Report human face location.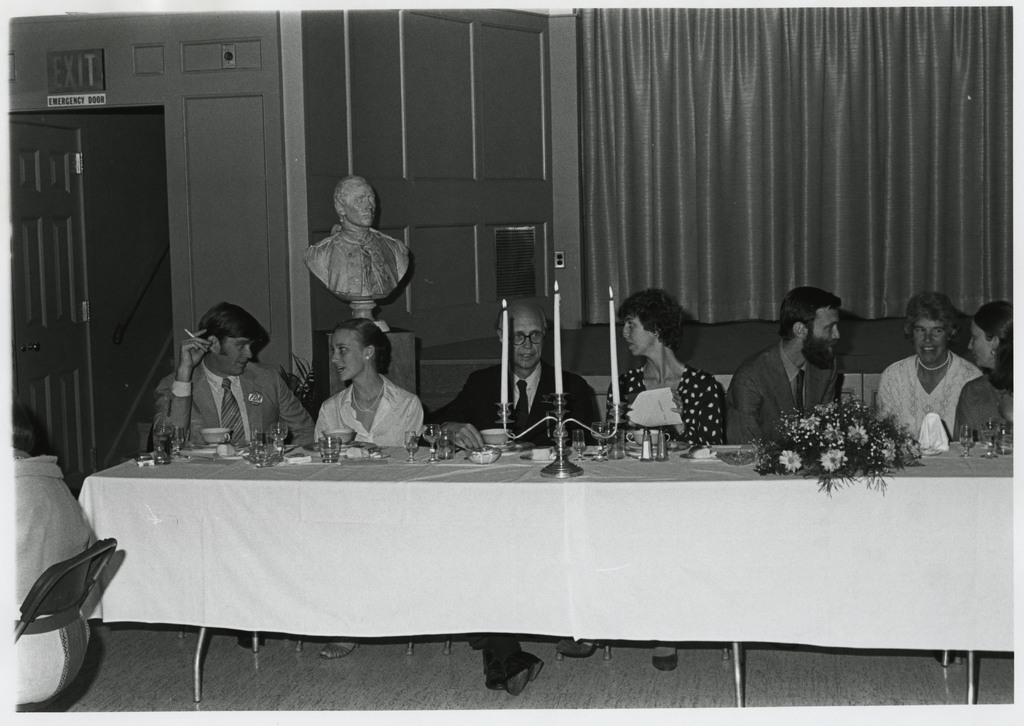
Report: <box>507,313,541,367</box>.
